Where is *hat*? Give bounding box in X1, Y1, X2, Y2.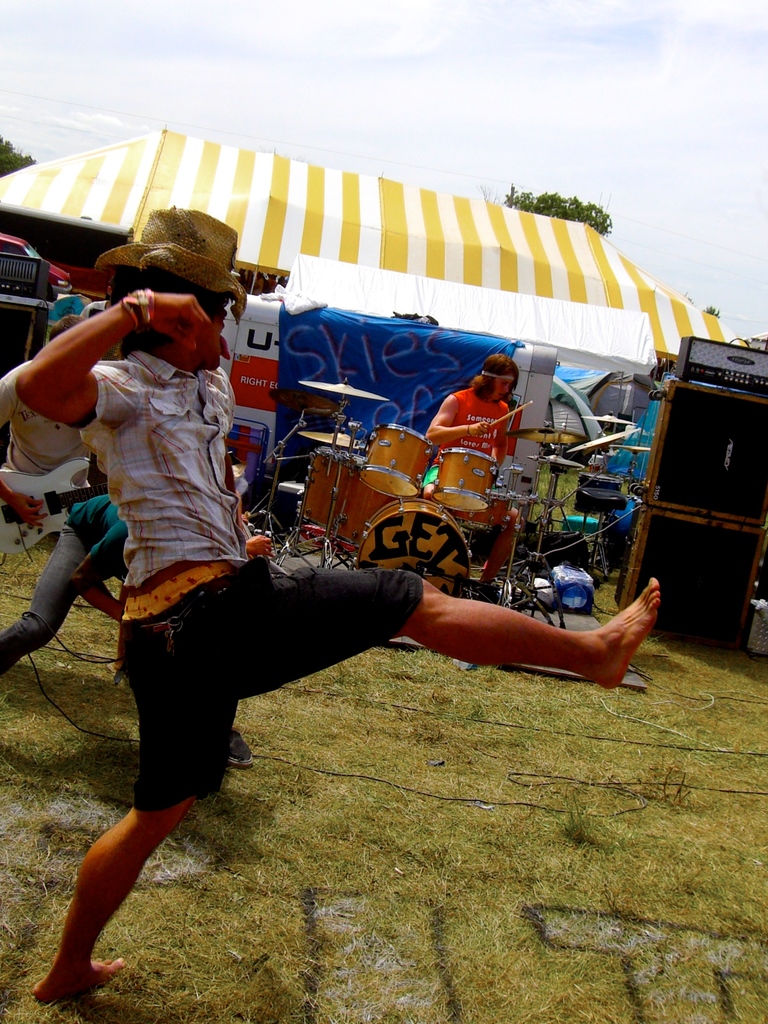
86, 207, 251, 323.
